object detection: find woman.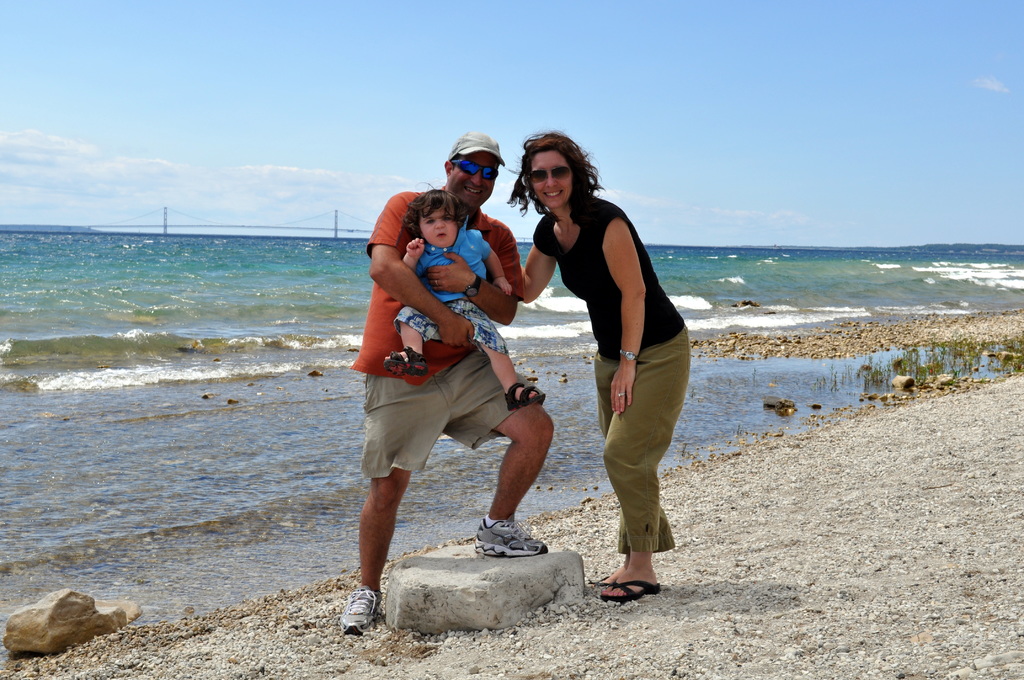
pyautogui.locateOnScreen(508, 129, 694, 579).
